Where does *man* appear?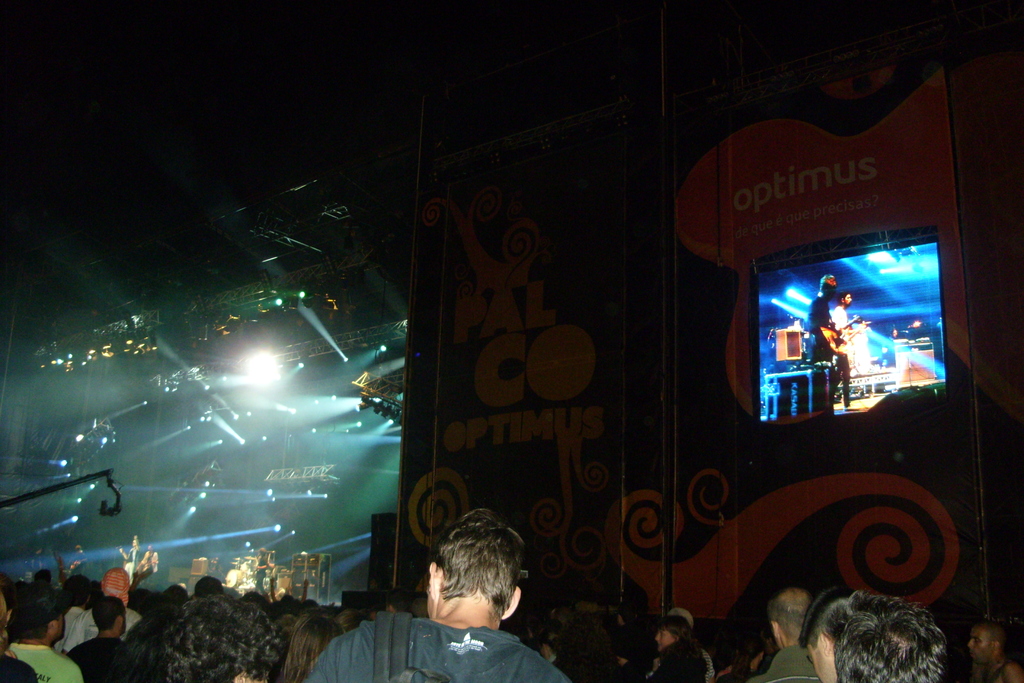
Appears at [746, 584, 819, 682].
